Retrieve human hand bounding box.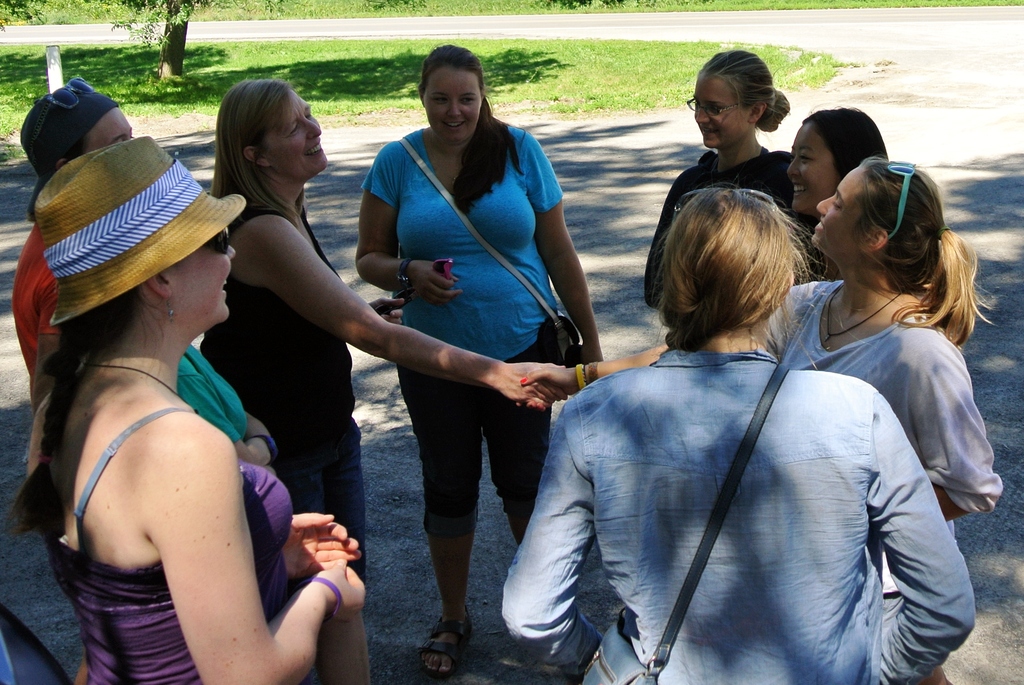
Bounding box: [x1=515, y1=366, x2=572, y2=412].
